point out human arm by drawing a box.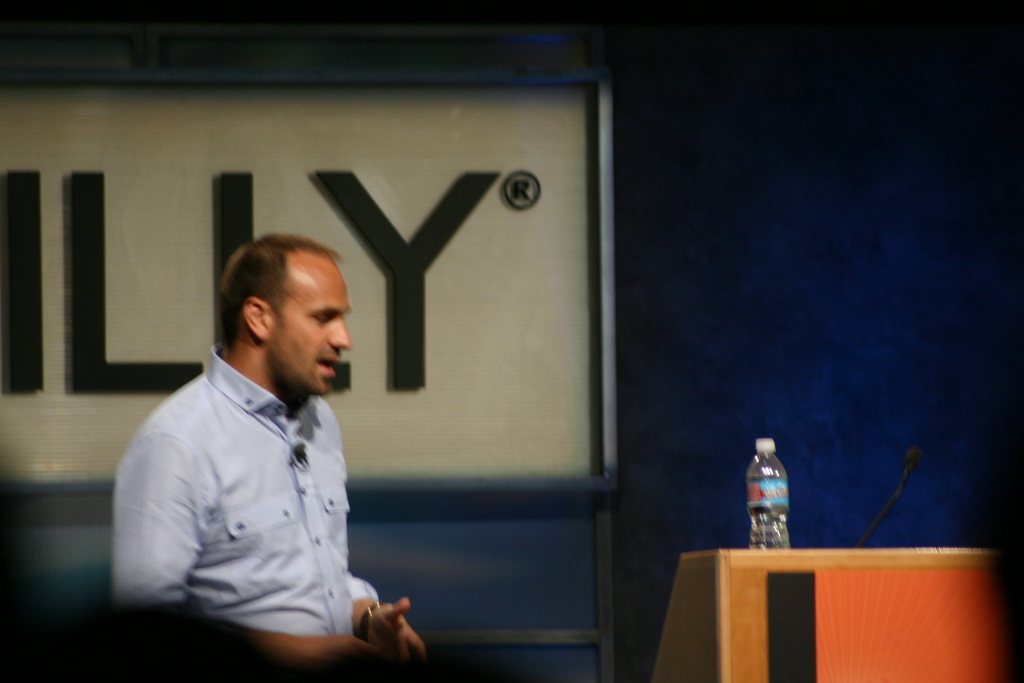
(353, 587, 424, 682).
